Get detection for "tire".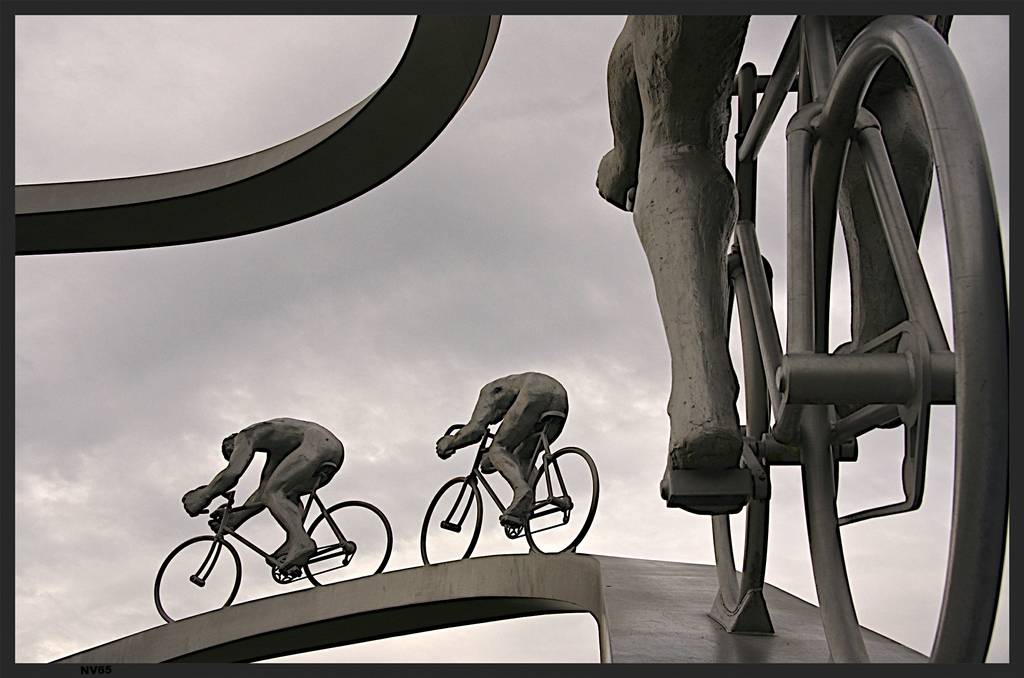
Detection: {"x1": 733, "y1": 10, "x2": 991, "y2": 652}.
